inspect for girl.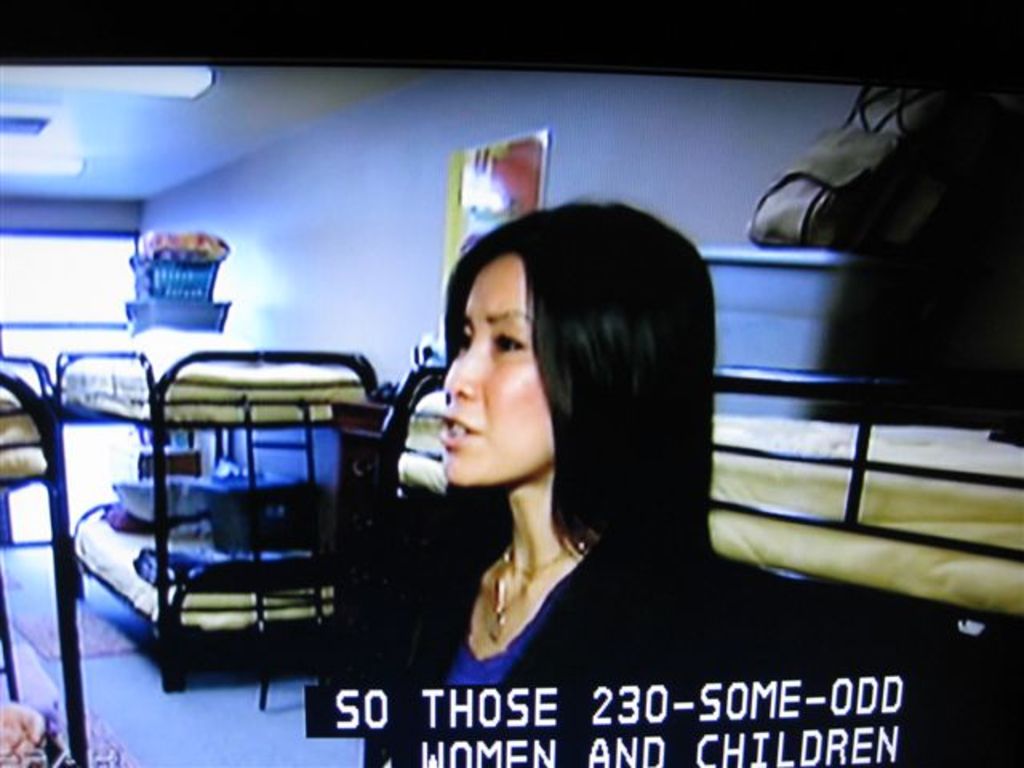
Inspection: detection(368, 198, 926, 688).
